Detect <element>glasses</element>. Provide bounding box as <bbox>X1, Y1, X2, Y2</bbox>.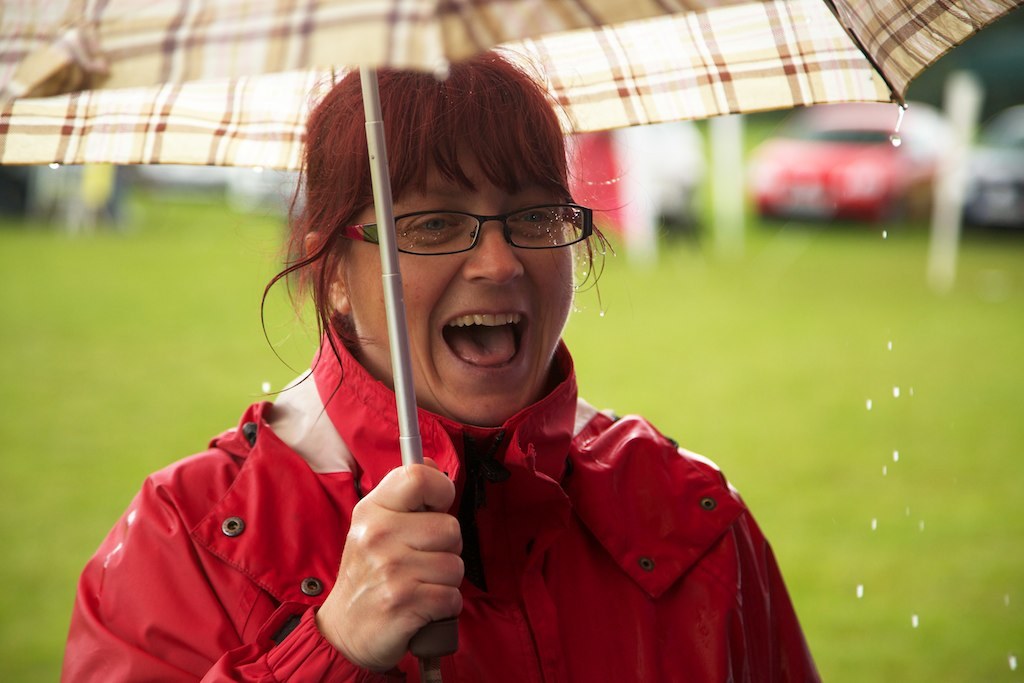
<bbox>337, 202, 591, 261</bbox>.
